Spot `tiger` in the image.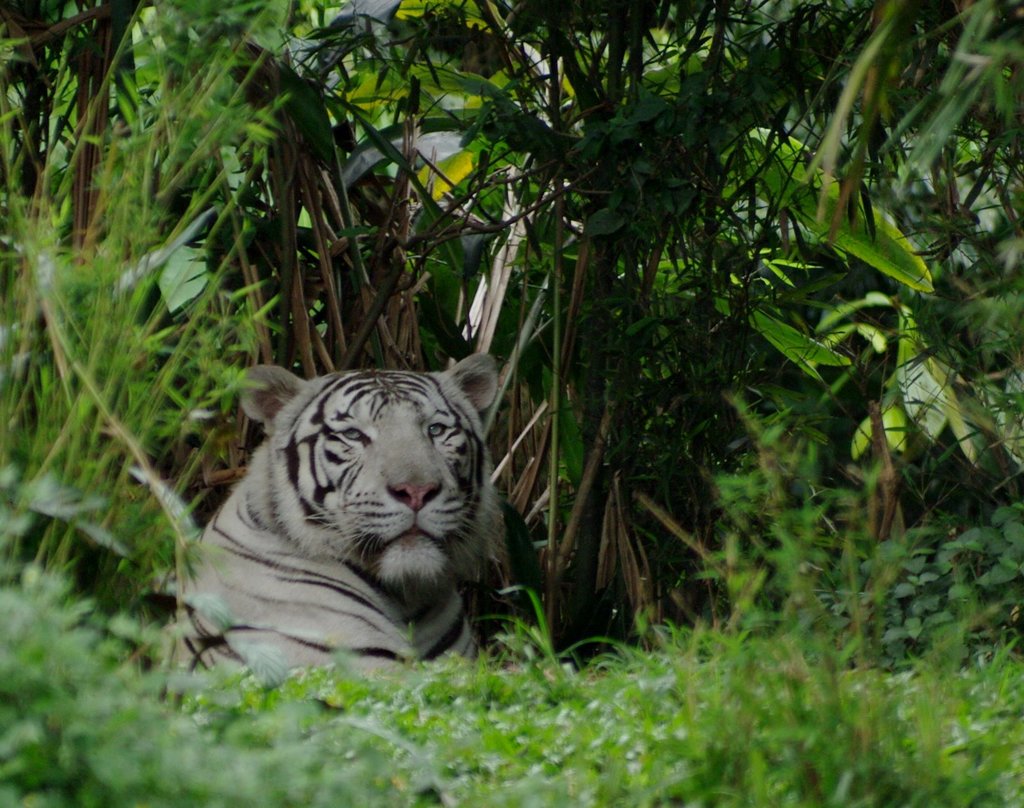
`tiger` found at region(146, 350, 496, 684).
